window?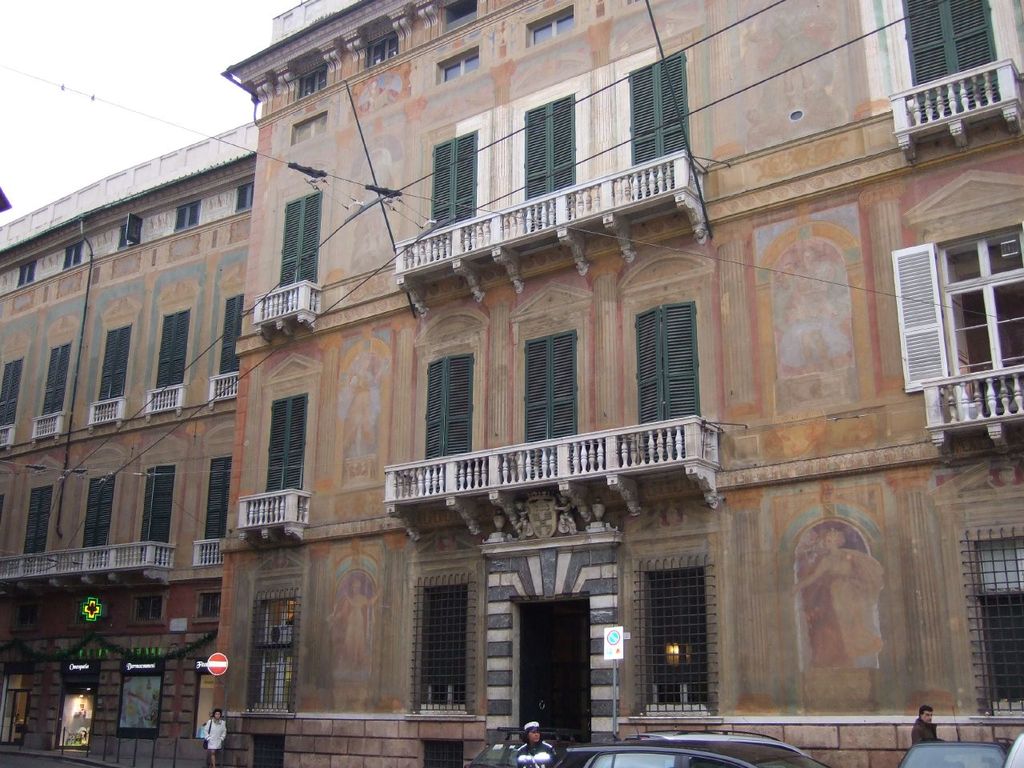
{"x1": 149, "y1": 309, "x2": 190, "y2": 401}
